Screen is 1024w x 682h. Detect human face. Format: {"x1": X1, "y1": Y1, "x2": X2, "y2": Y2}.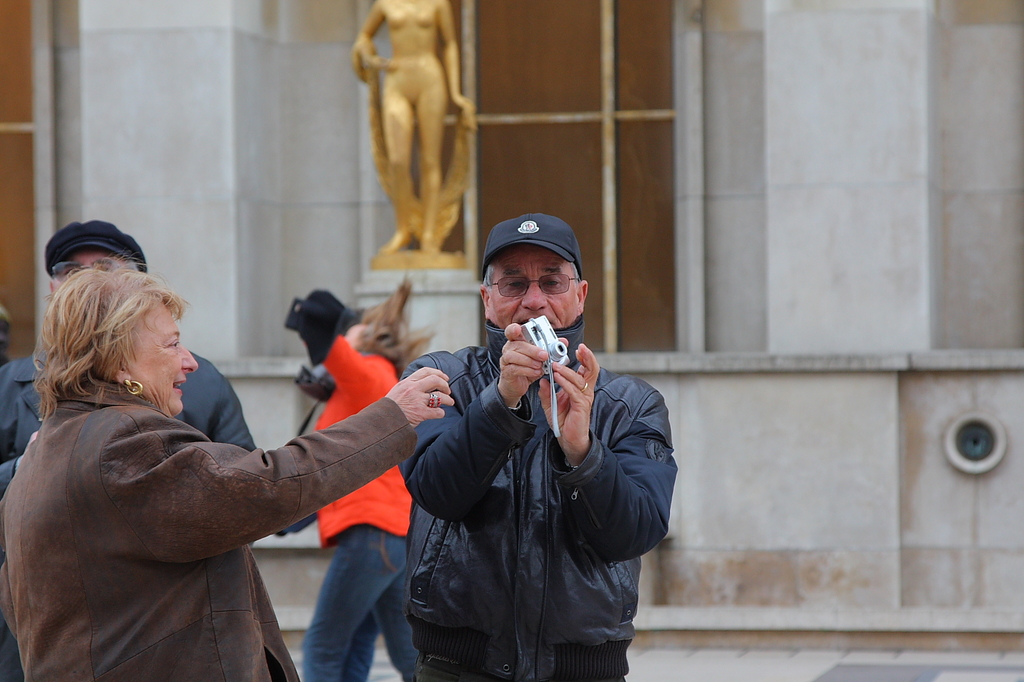
{"x1": 487, "y1": 245, "x2": 579, "y2": 330}.
